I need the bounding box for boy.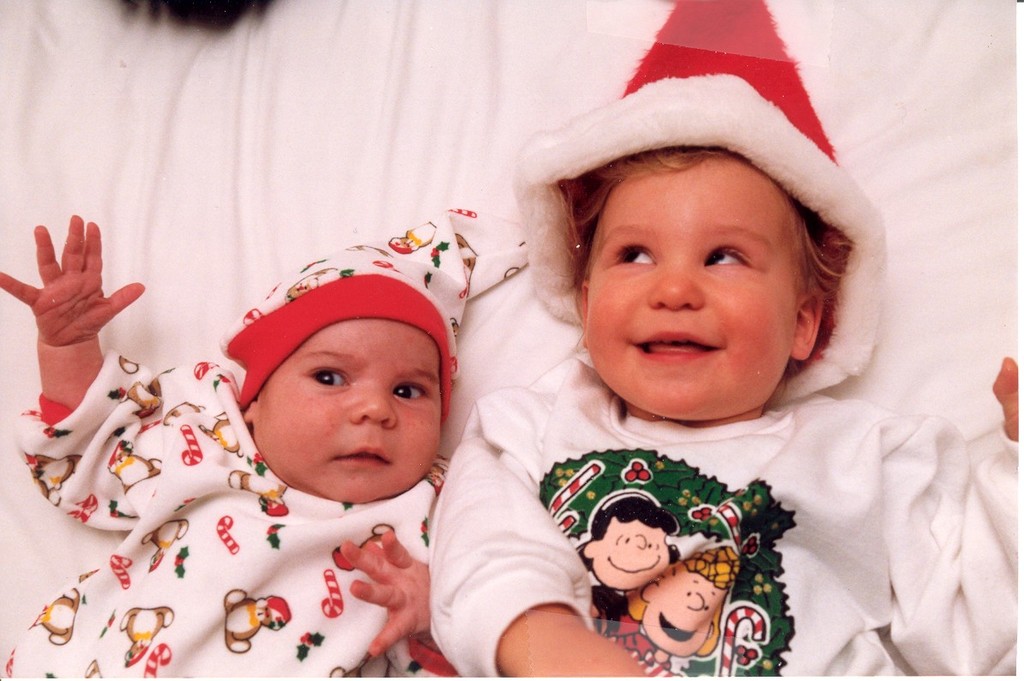
Here it is: rect(421, 145, 1023, 680).
